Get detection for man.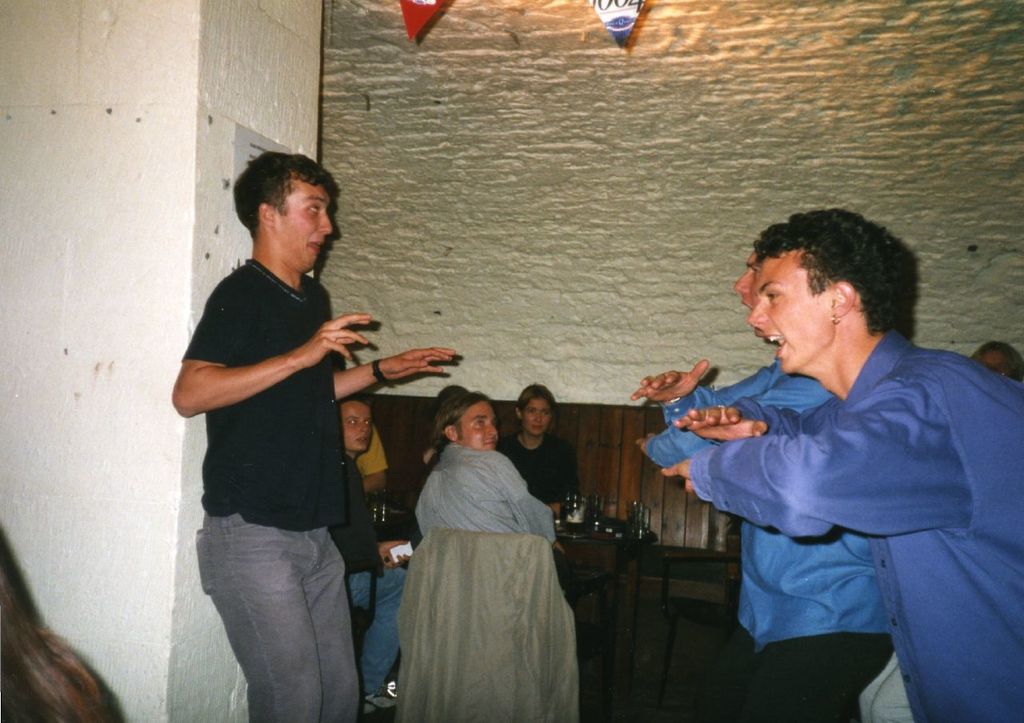
Detection: <box>651,206,1023,722</box>.
